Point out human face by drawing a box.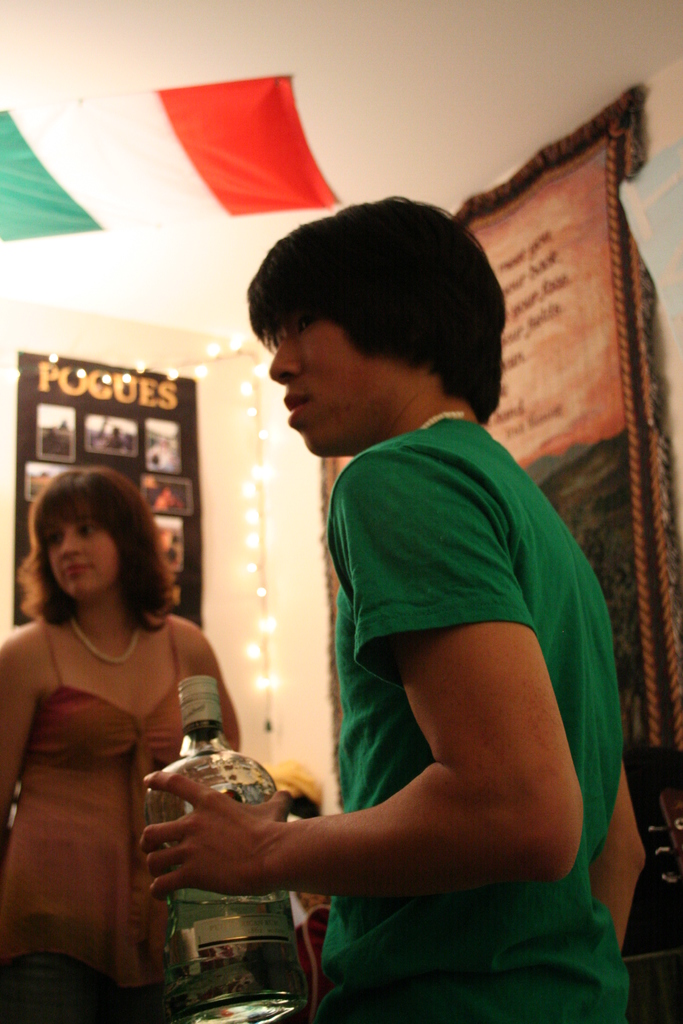
detection(263, 286, 390, 454).
